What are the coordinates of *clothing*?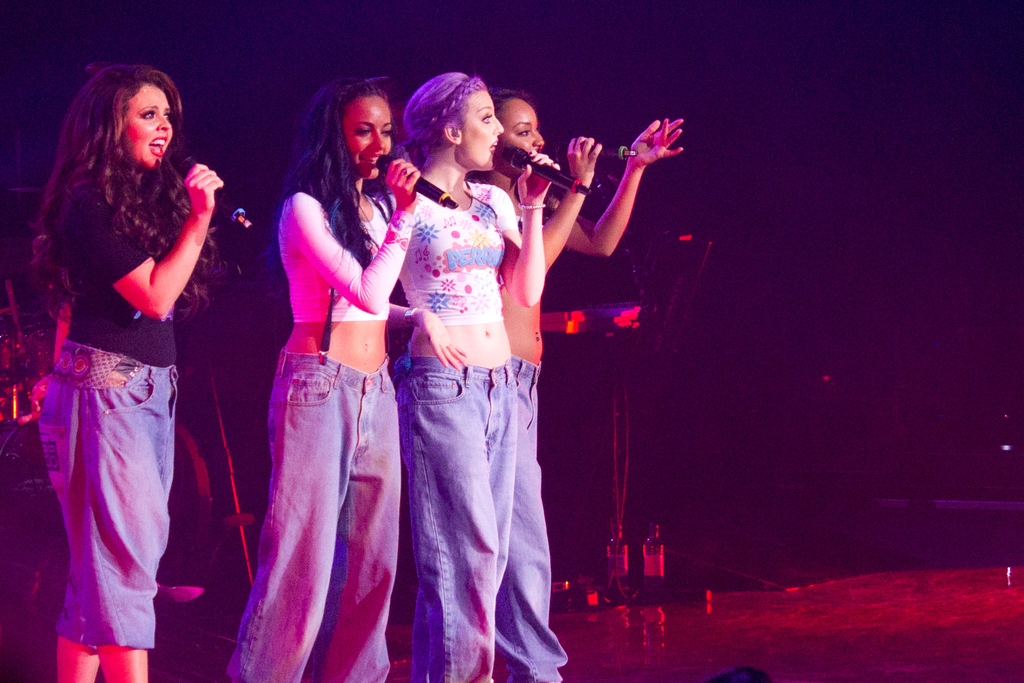
box=[221, 349, 404, 682].
